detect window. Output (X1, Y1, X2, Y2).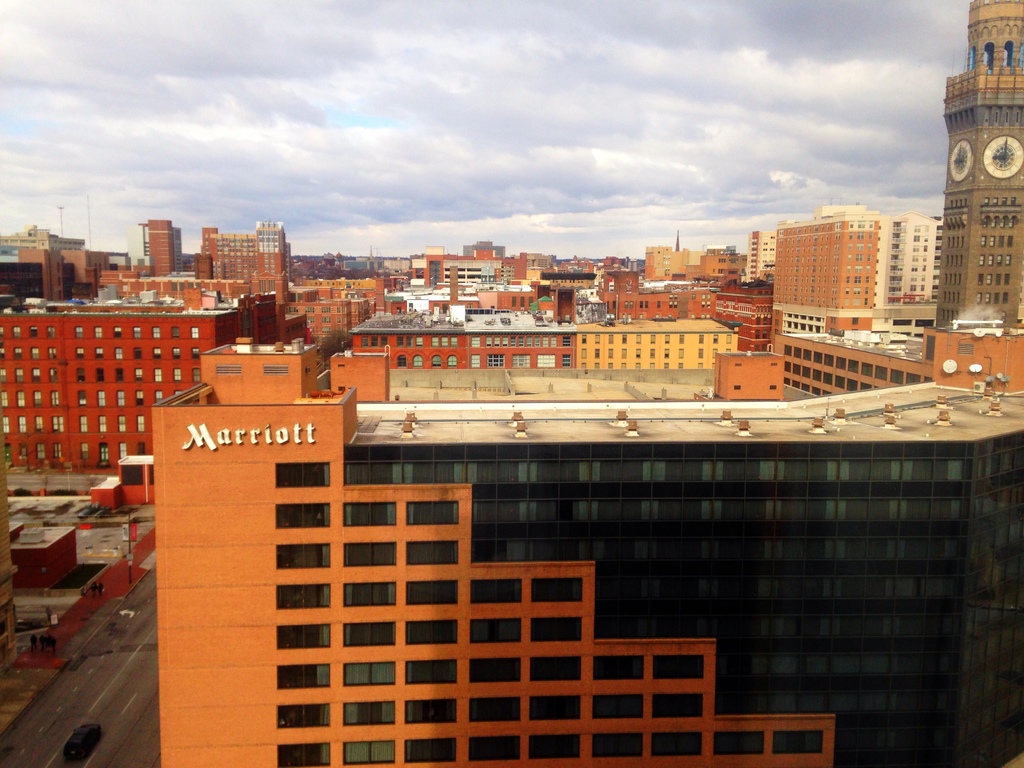
(445, 352, 460, 368).
